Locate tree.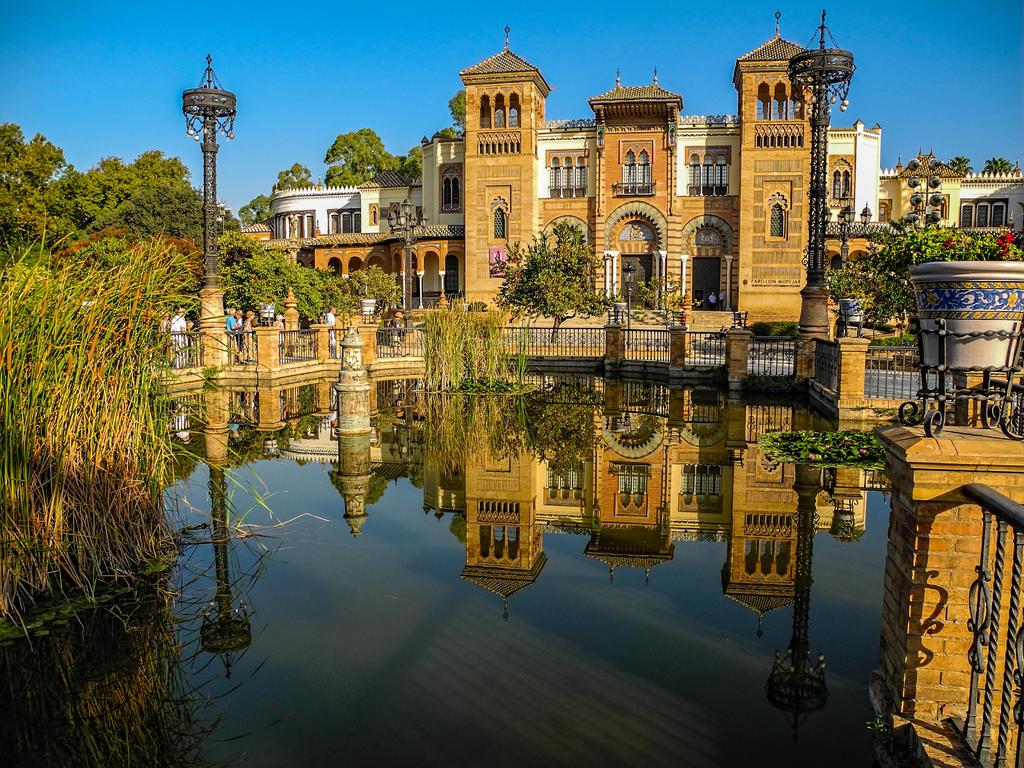
Bounding box: x1=941, y1=154, x2=975, y2=180.
